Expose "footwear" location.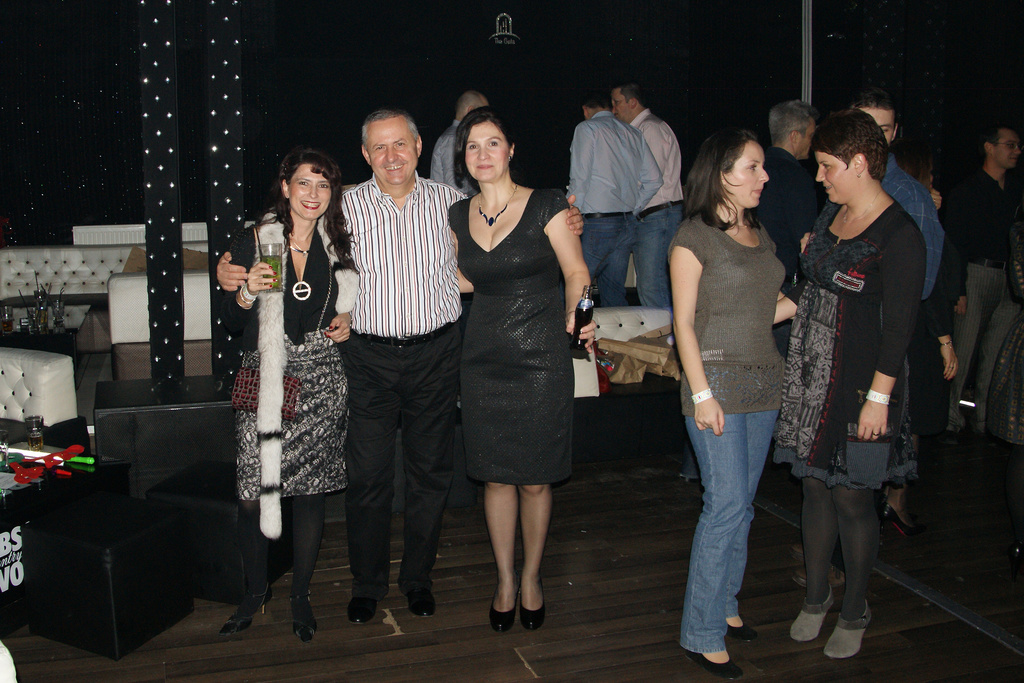
Exposed at (x1=349, y1=604, x2=380, y2=627).
